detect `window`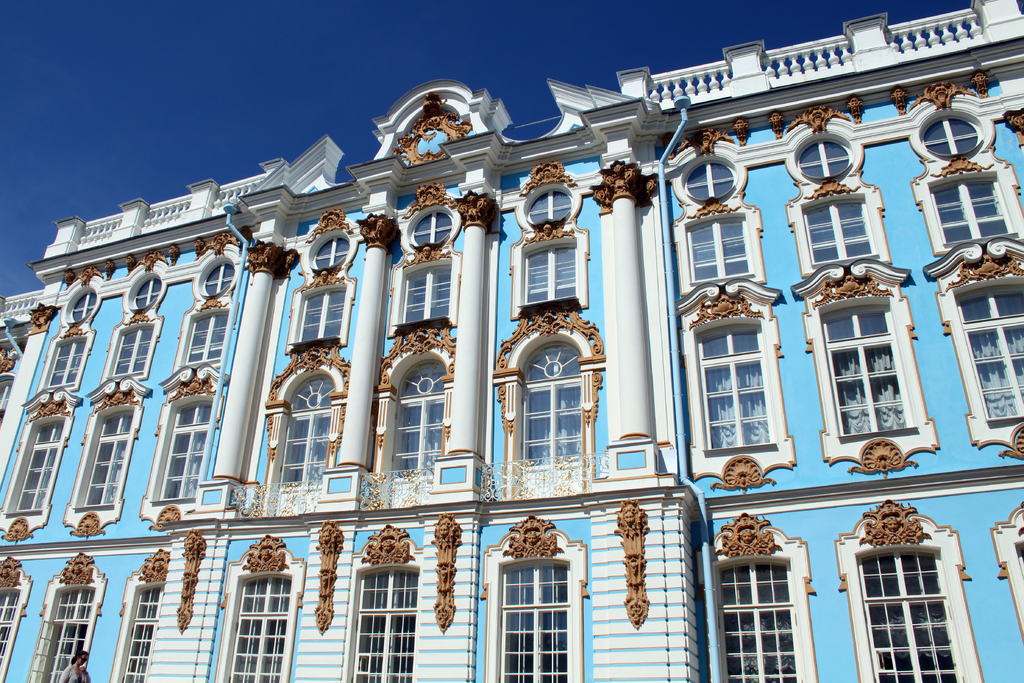
BBox(110, 321, 156, 378)
